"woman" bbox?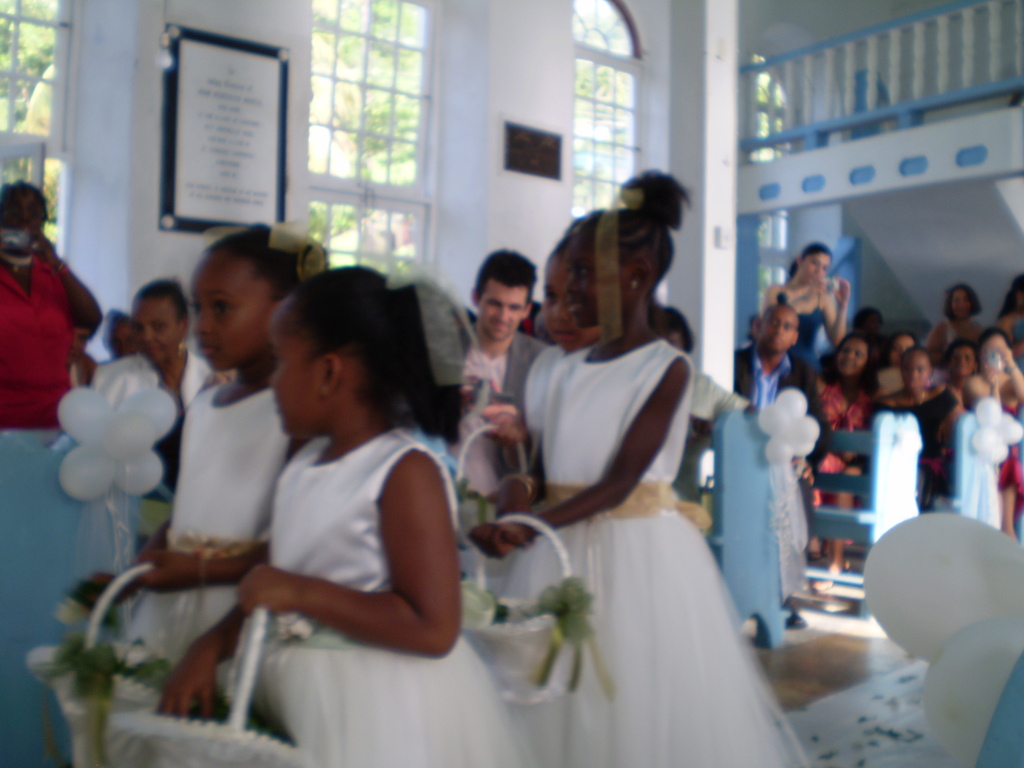
0/177/108/434
